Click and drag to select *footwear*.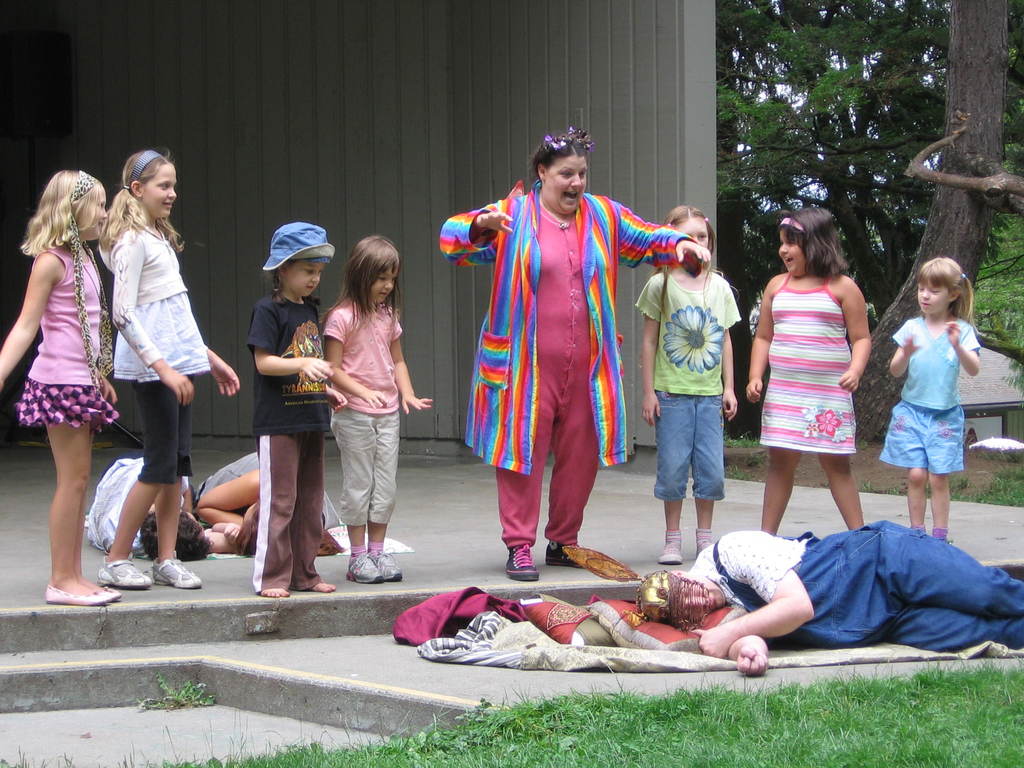
Selection: (x1=660, y1=532, x2=686, y2=563).
